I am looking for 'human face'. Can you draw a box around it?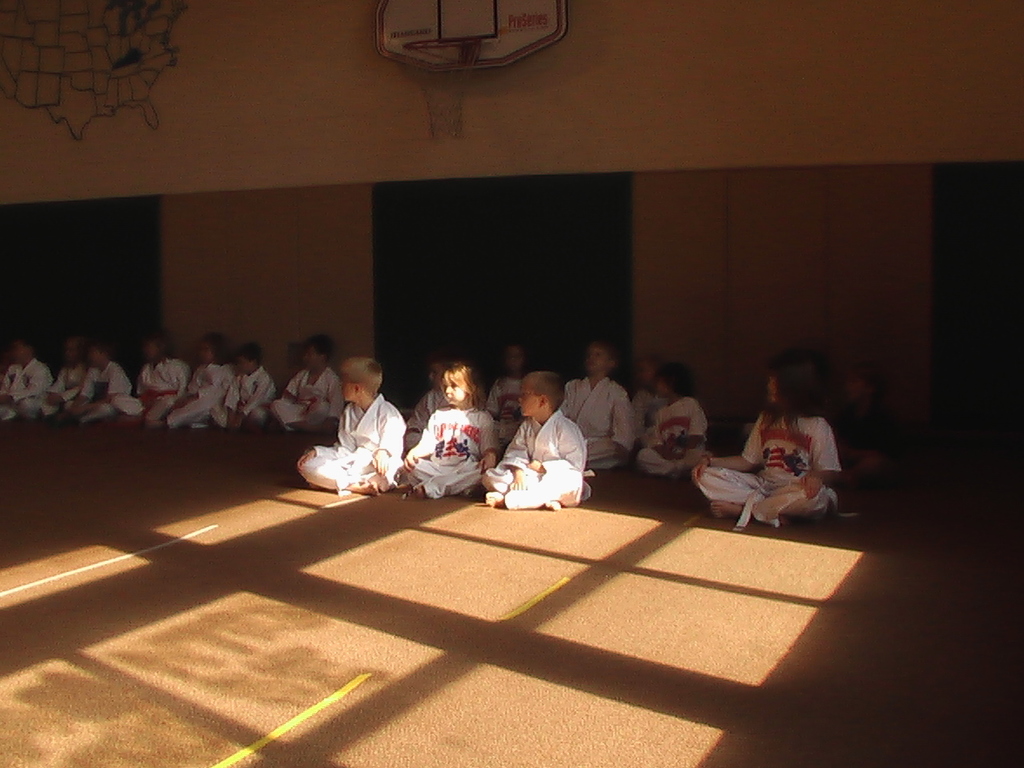
Sure, the bounding box is [342, 382, 352, 398].
